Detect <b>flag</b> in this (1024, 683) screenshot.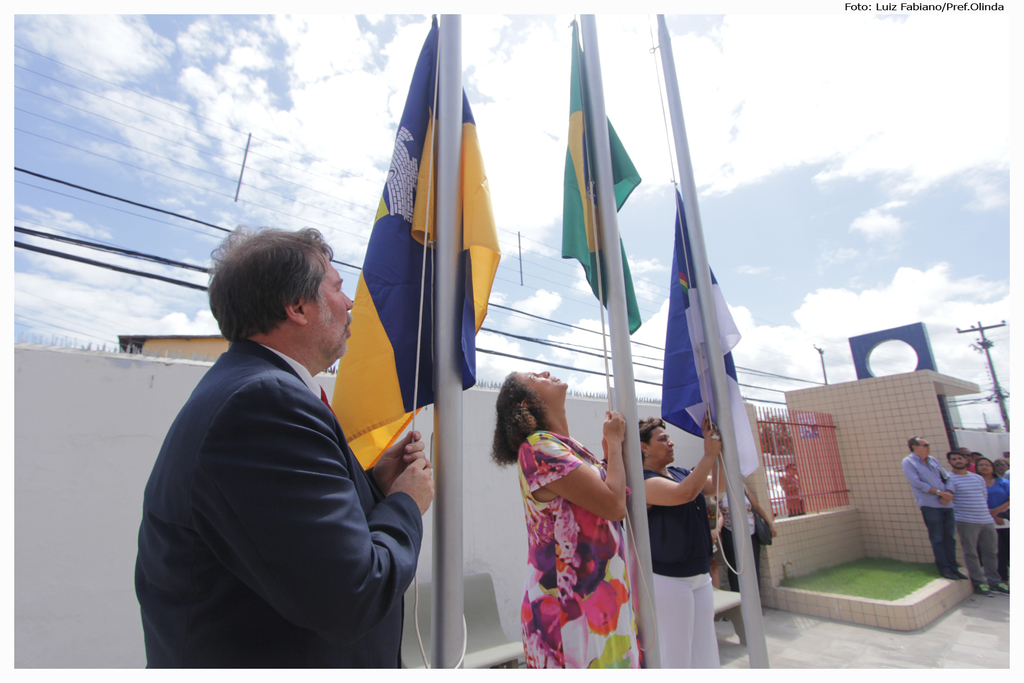
Detection: box=[662, 177, 767, 477].
